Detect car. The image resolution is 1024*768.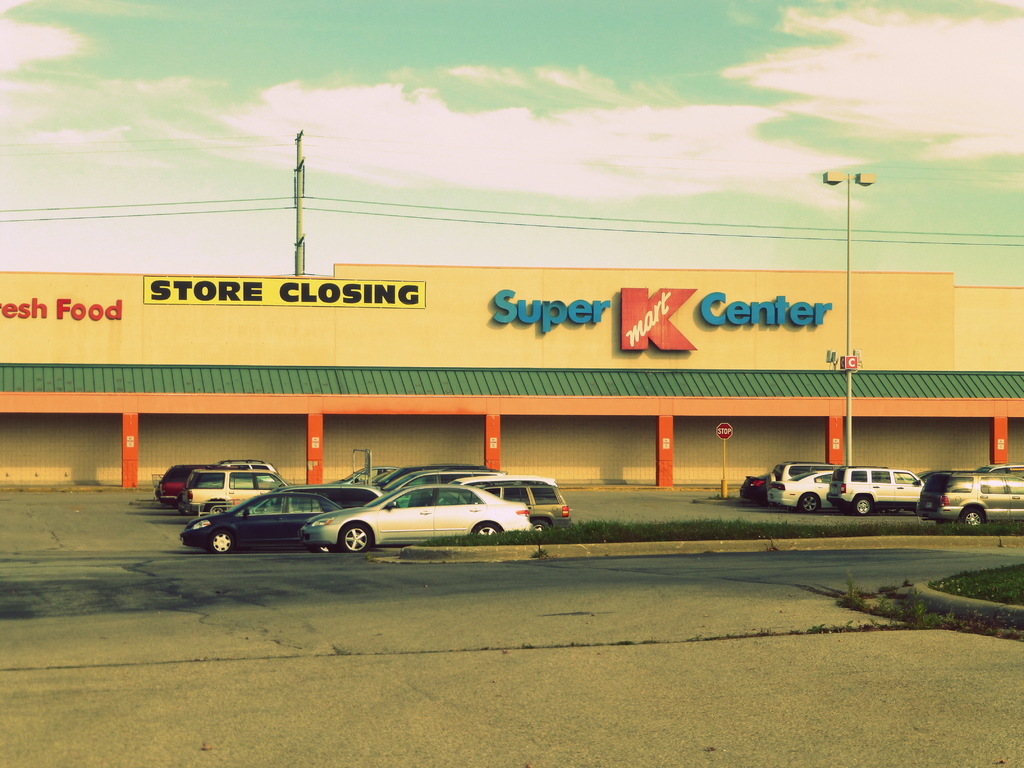
(767, 466, 842, 513).
